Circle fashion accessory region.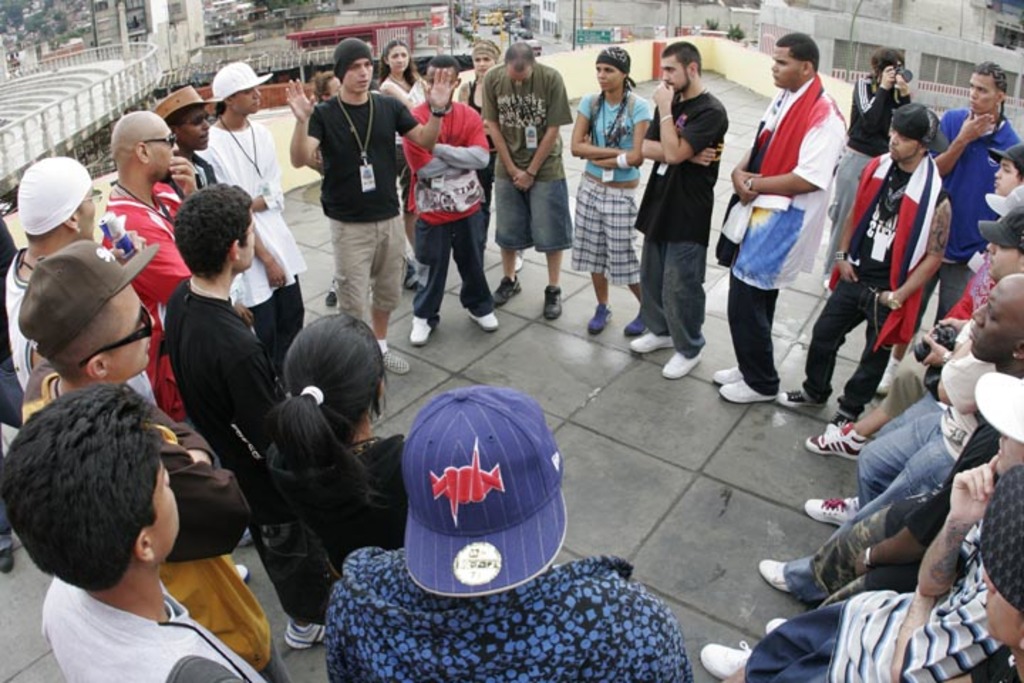
Region: 383:353:401:373.
